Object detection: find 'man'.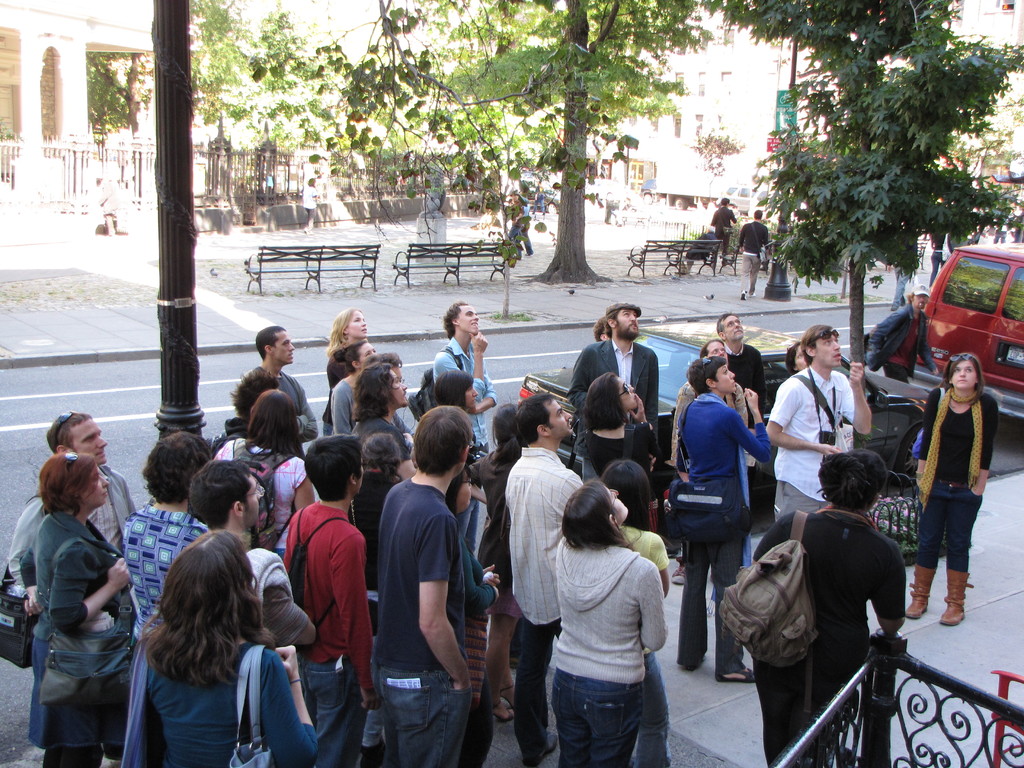
bbox=(434, 296, 501, 457).
